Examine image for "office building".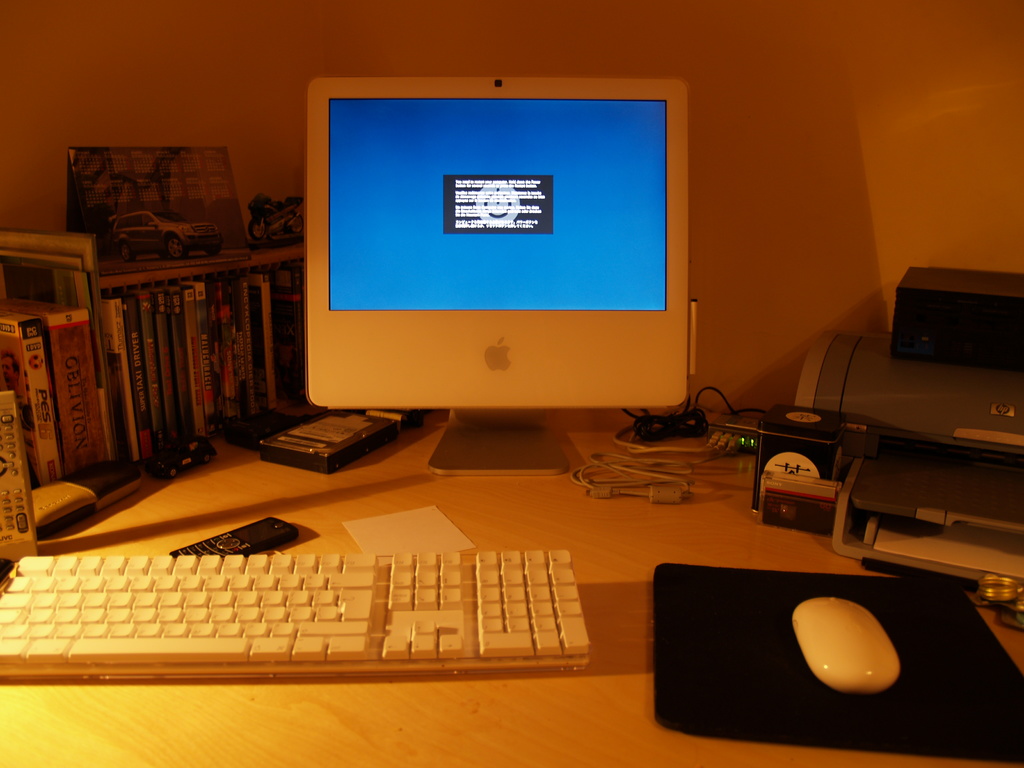
Examination result: 0/0/1023/767.
